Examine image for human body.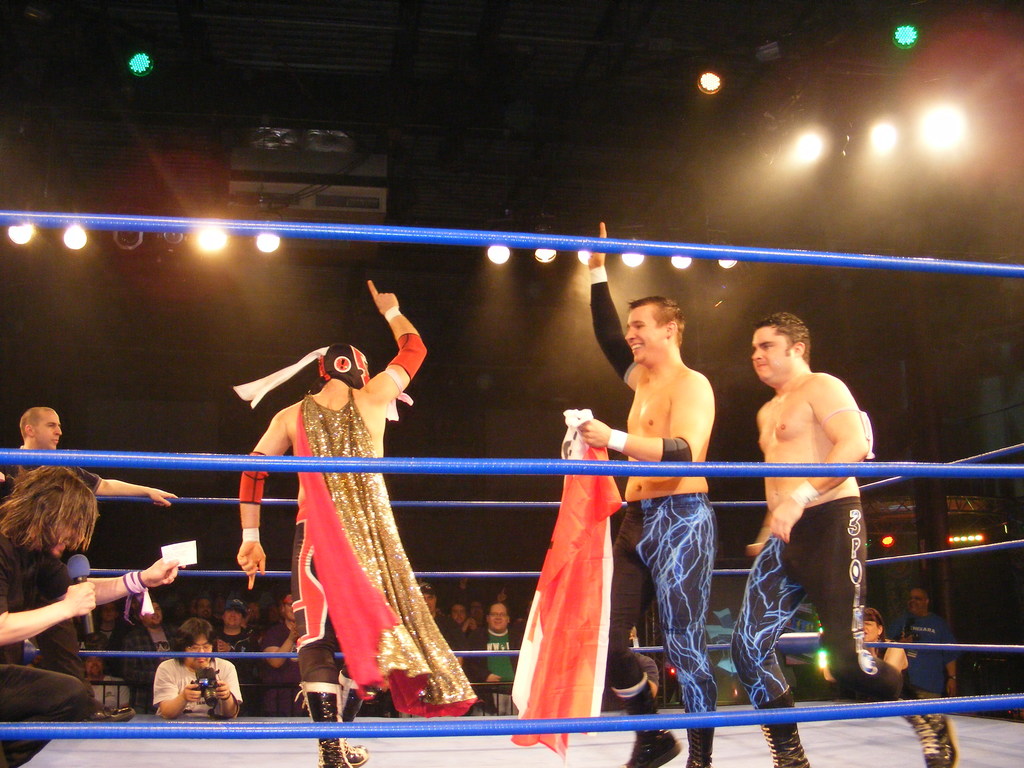
Examination result: 470,598,515,717.
